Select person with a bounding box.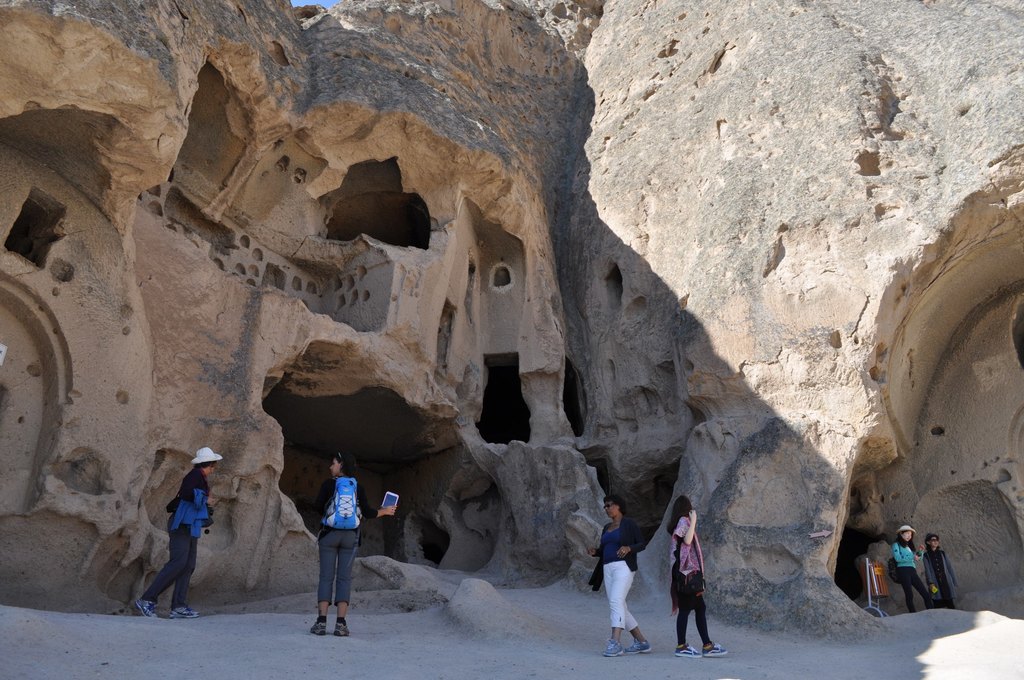
<box>584,498,653,653</box>.
